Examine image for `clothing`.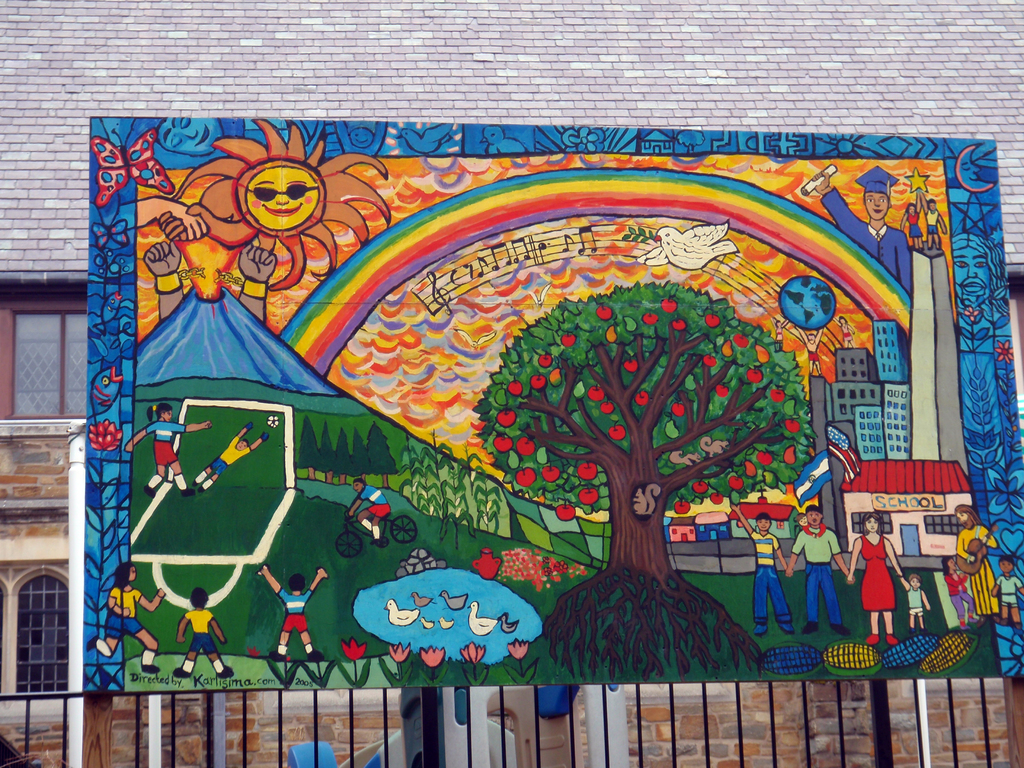
Examination result: 143 420 188 465.
